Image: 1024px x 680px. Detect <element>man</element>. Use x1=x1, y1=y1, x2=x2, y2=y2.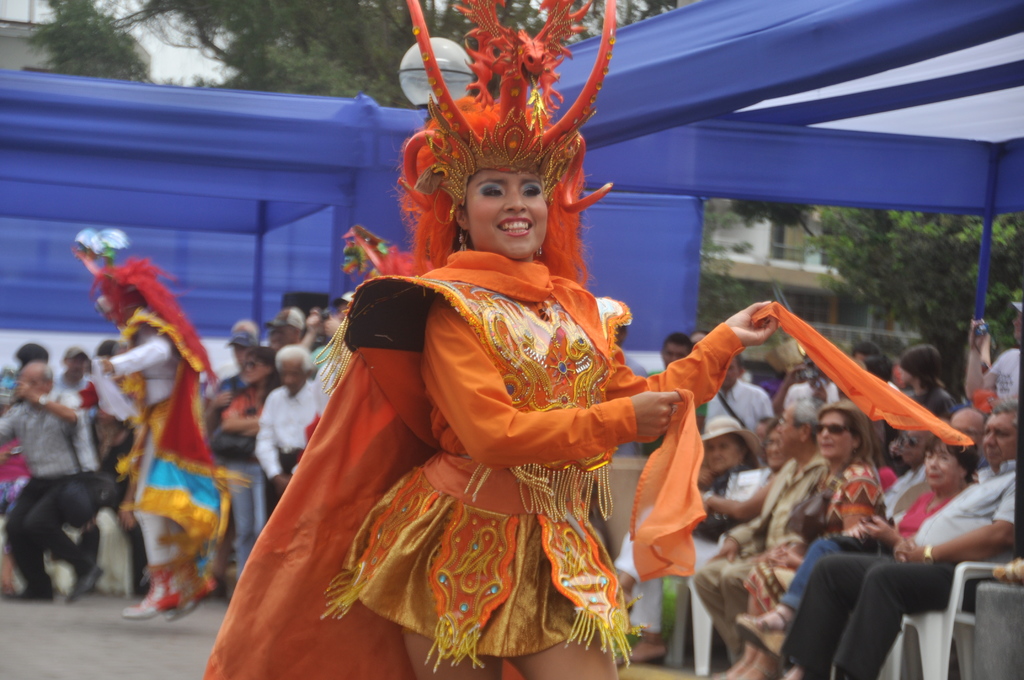
x1=963, y1=300, x2=1023, y2=407.
